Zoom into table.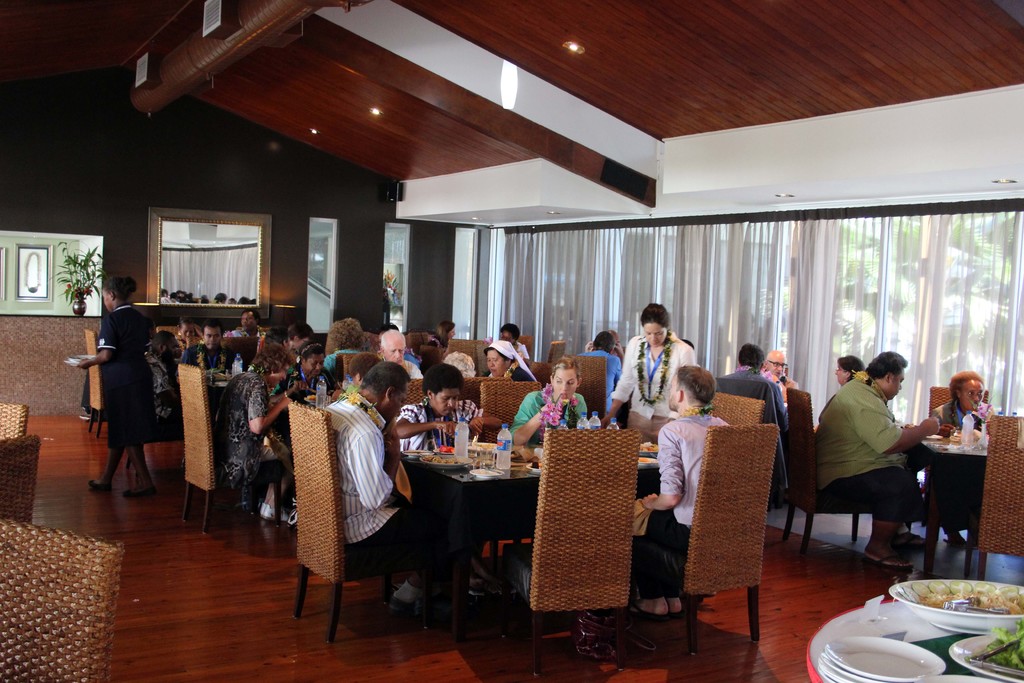
Zoom target: box=[409, 447, 659, 634].
